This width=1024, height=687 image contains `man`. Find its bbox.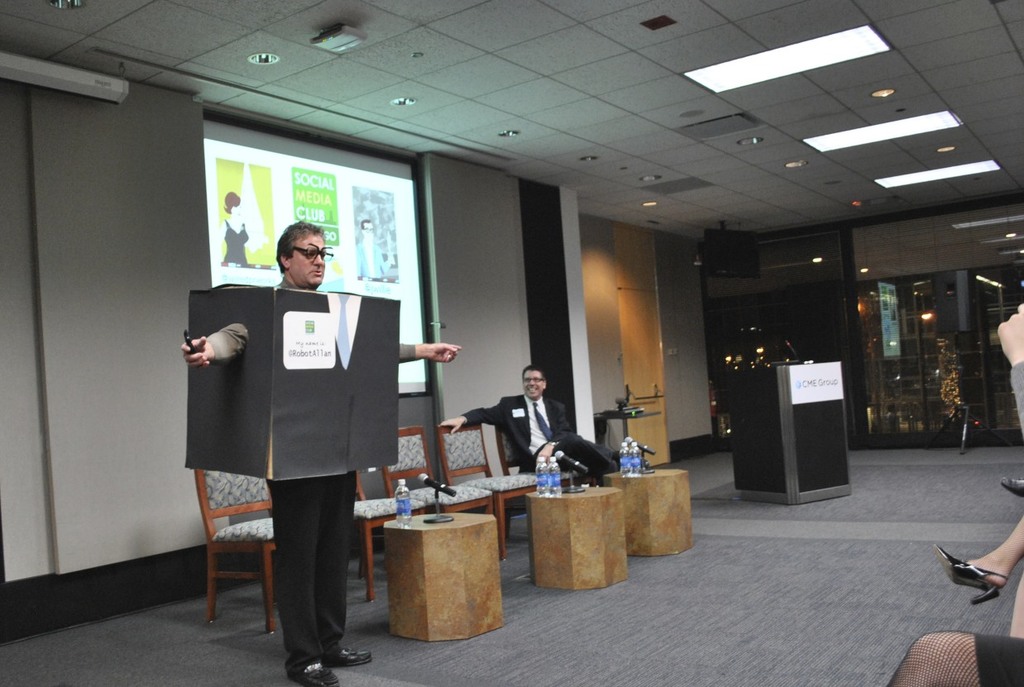
locate(439, 366, 629, 495).
